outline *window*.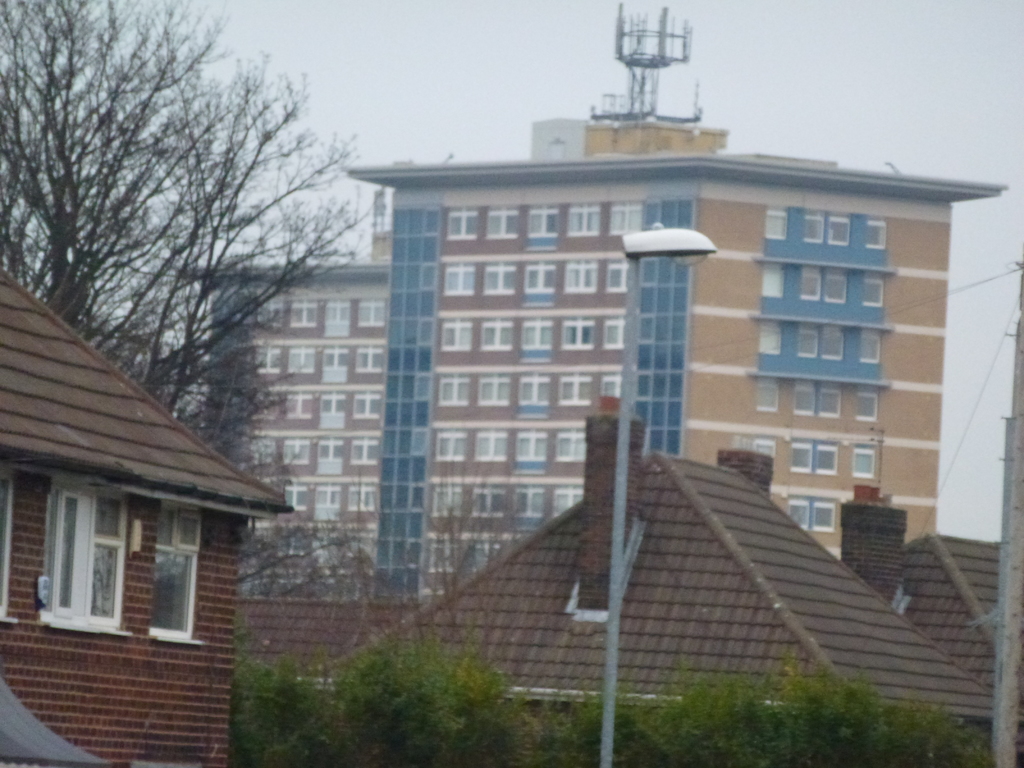
Outline: 803 214 824 239.
